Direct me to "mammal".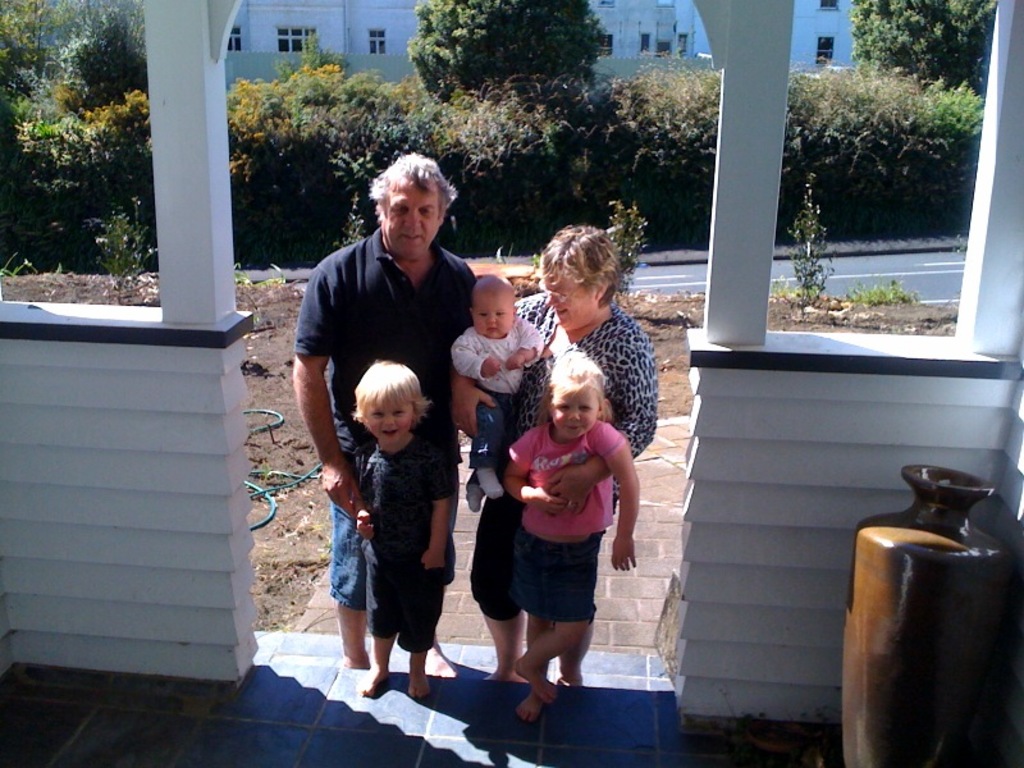
Direction: select_region(452, 223, 663, 696).
